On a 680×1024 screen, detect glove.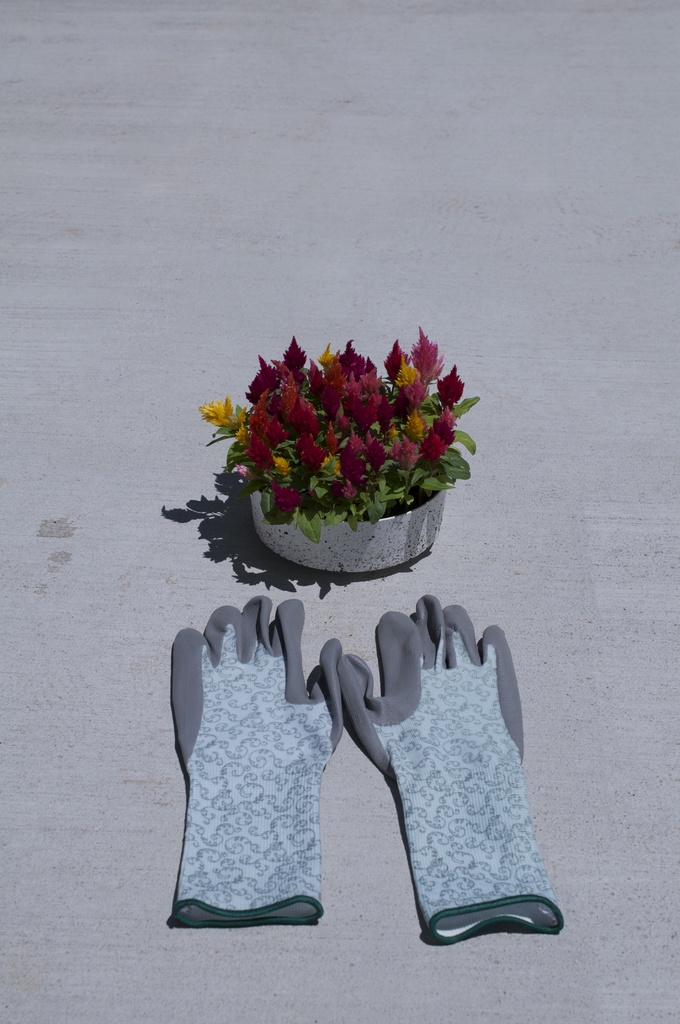
{"left": 152, "top": 591, "right": 355, "bottom": 932}.
